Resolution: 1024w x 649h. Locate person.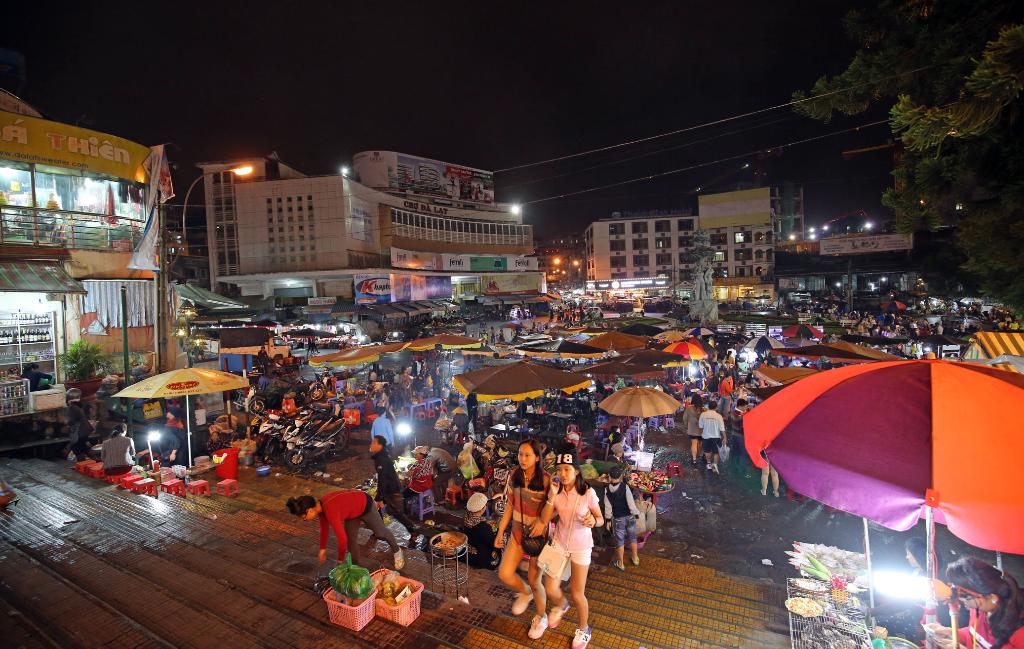
x1=369, y1=439, x2=417, y2=546.
